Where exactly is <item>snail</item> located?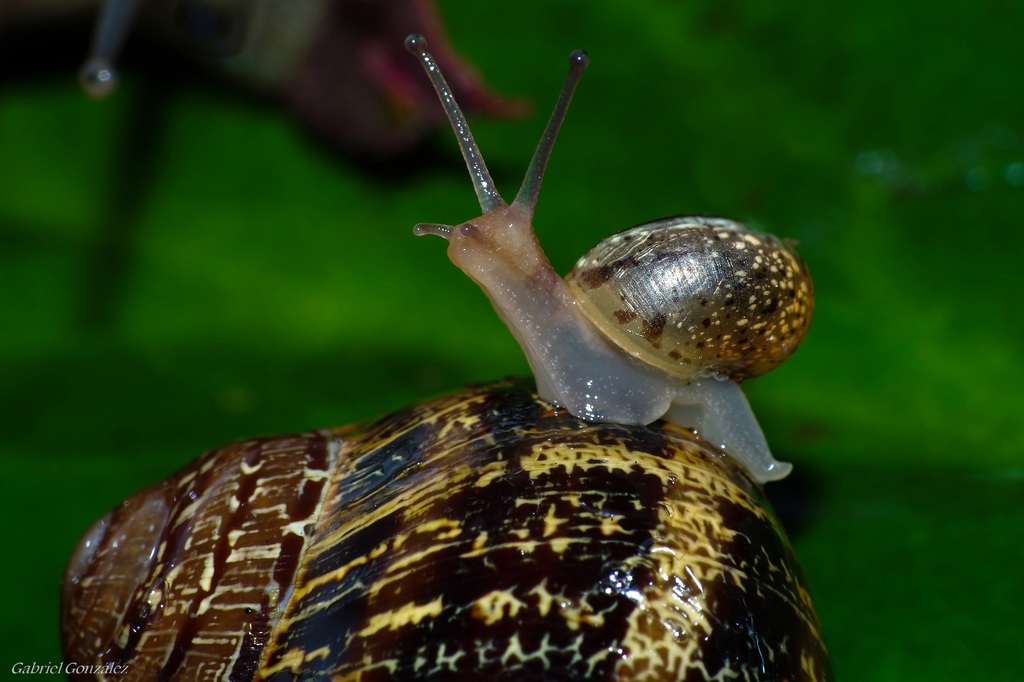
Its bounding box is {"left": 59, "top": 368, "right": 838, "bottom": 681}.
